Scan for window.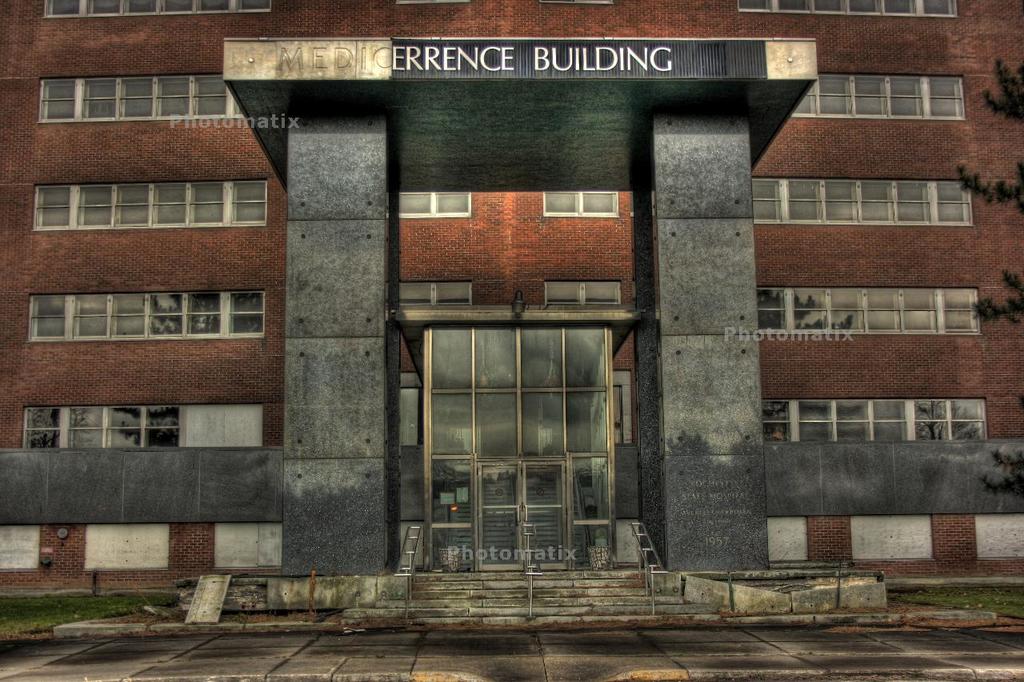
Scan result: (x1=25, y1=266, x2=291, y2=360).
